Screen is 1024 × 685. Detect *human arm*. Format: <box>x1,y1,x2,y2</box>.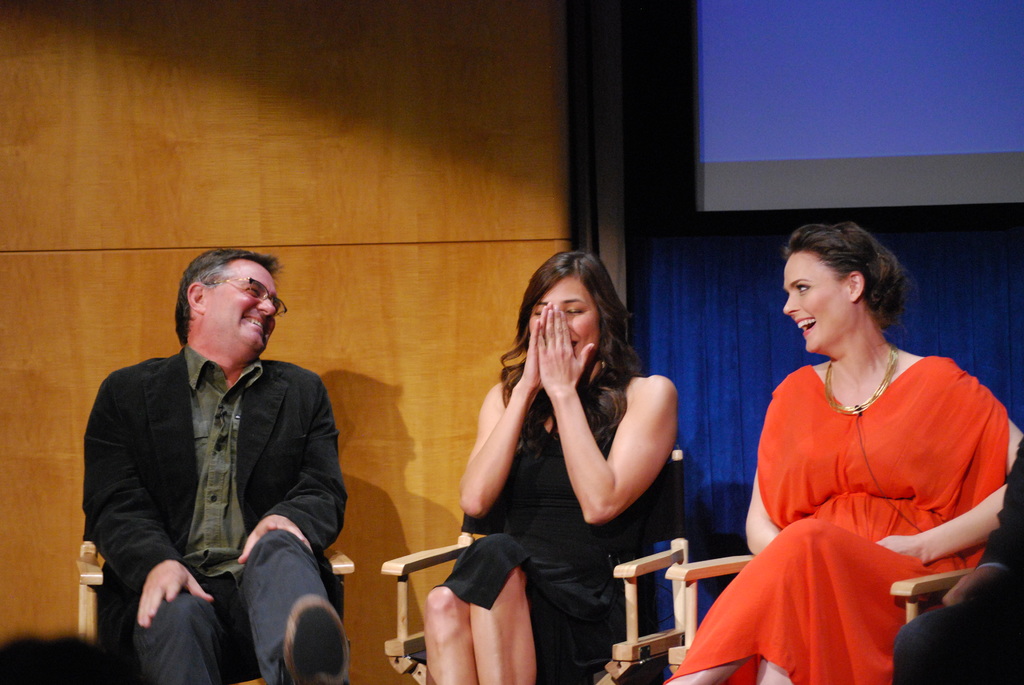
<box>455,305,544,517</box>.
